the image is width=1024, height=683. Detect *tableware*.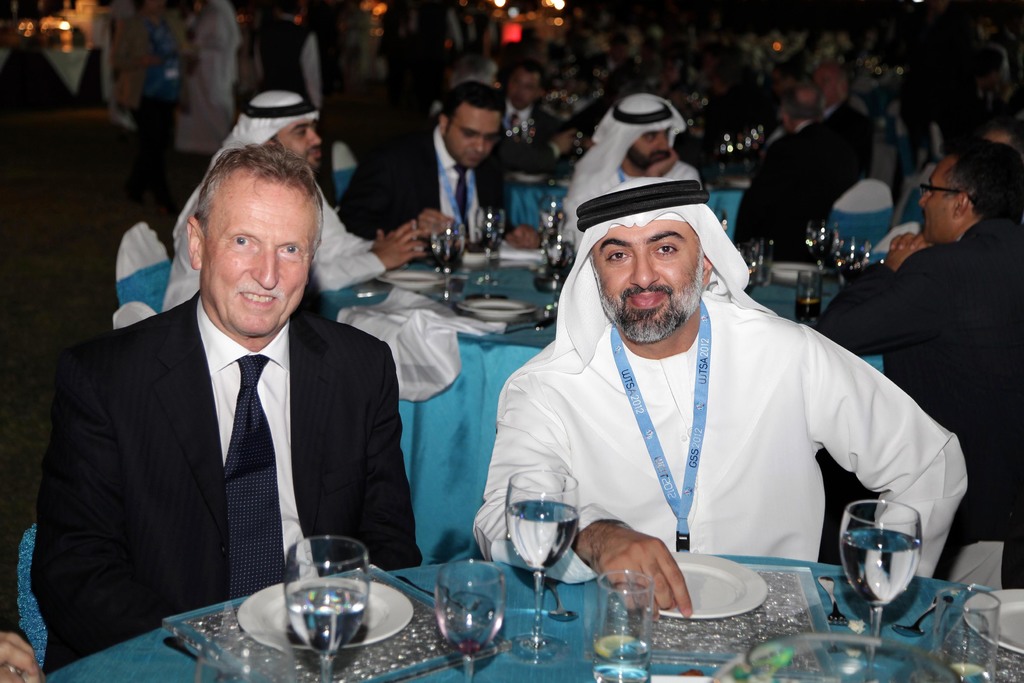
Detection: box=[543, 234, 572, 318].
